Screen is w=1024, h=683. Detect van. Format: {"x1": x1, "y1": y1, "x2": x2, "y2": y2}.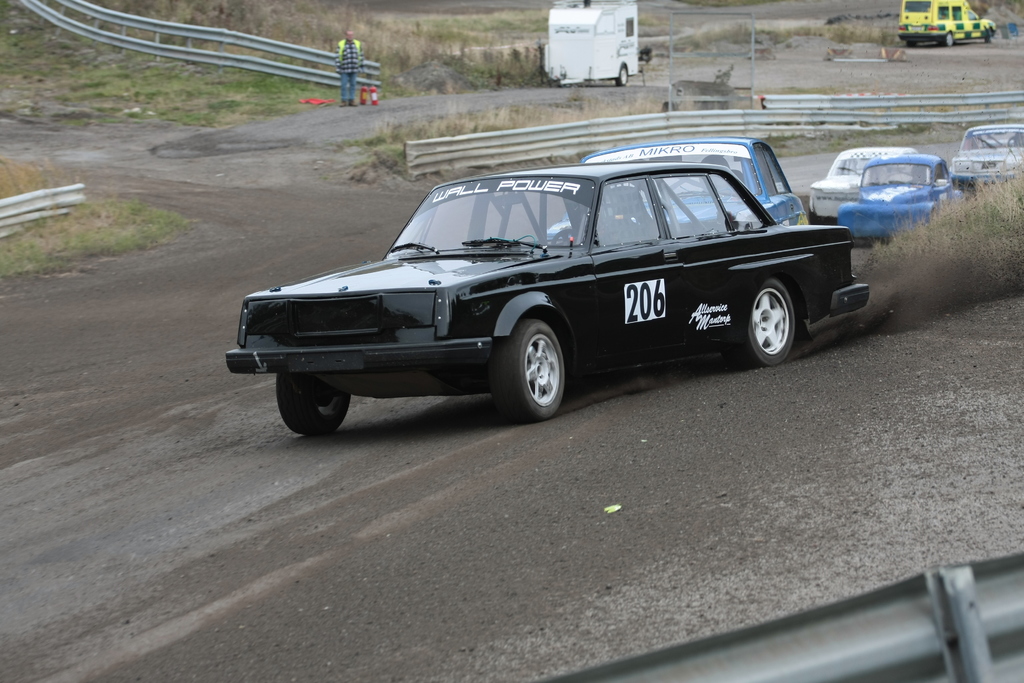
{"x1": 946, "y1": 118, "x2": 1023, "y2": 187}.
